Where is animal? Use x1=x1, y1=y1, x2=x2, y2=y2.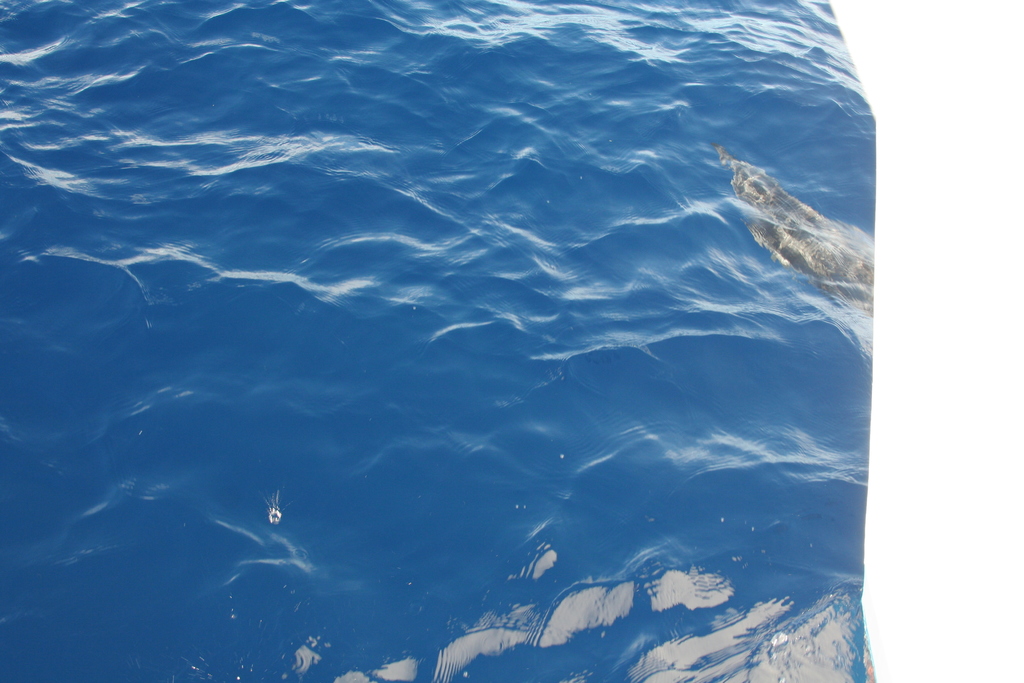
x1=705, y1=142, x2=885, y2=325.
